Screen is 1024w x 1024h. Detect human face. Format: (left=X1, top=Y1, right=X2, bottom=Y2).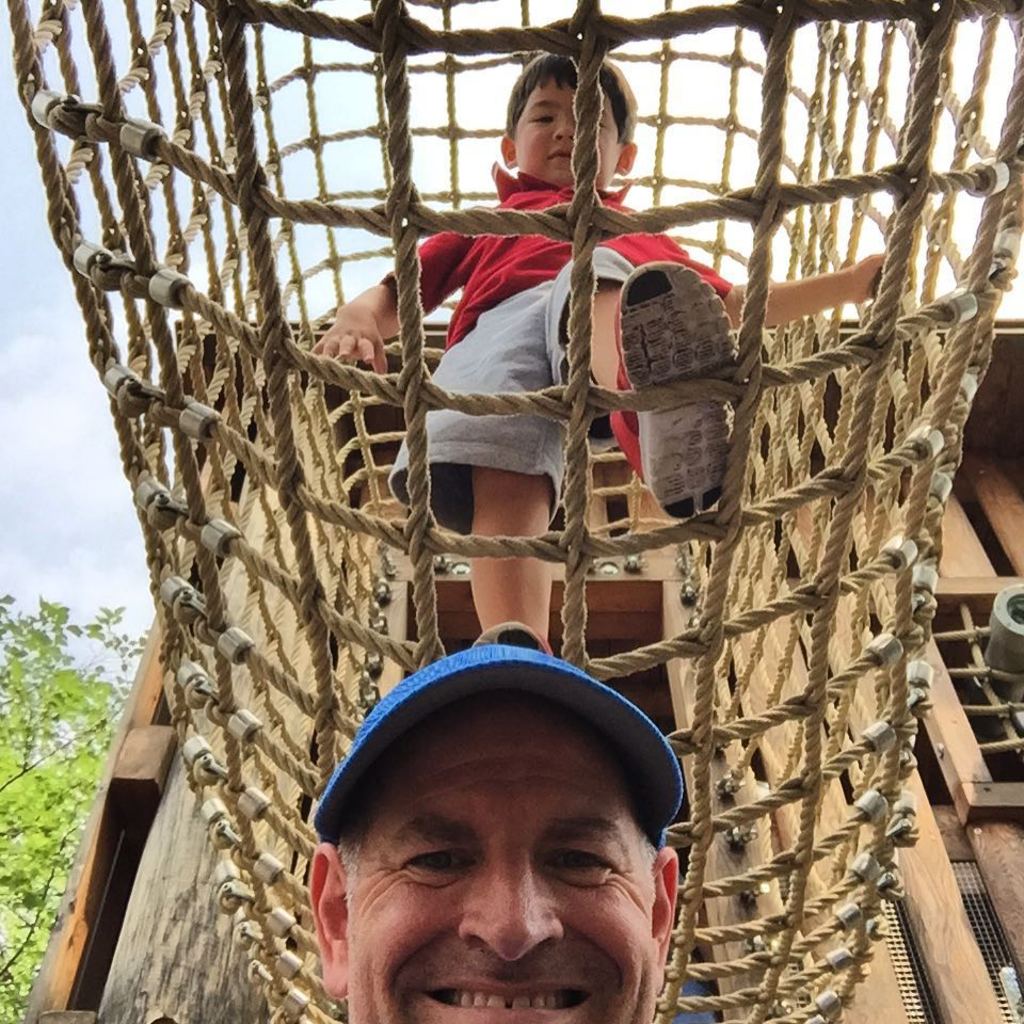
(left=514, top=71, right=621, bottom=195).
